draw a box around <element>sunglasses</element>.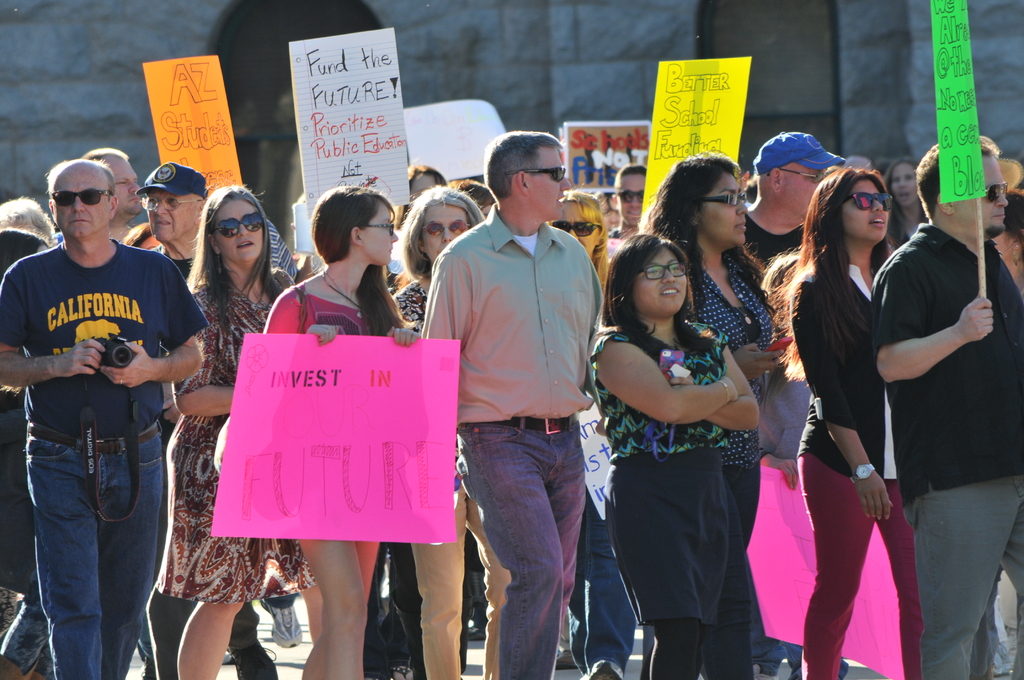
<box>49,190,110,208</box>.
